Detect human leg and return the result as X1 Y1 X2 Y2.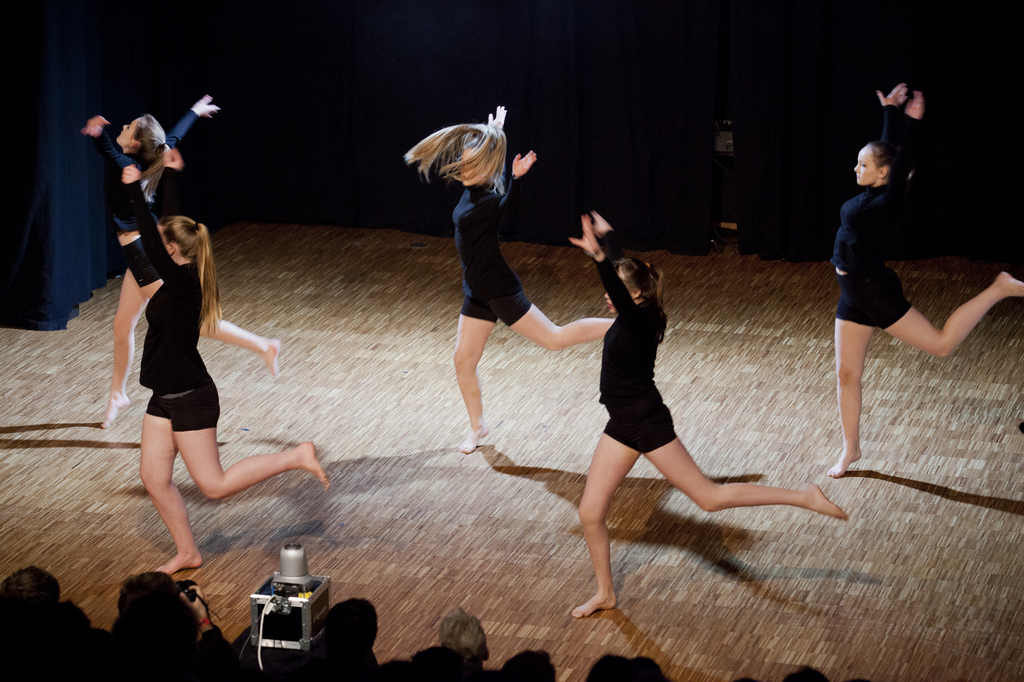
97 271 139 434.
